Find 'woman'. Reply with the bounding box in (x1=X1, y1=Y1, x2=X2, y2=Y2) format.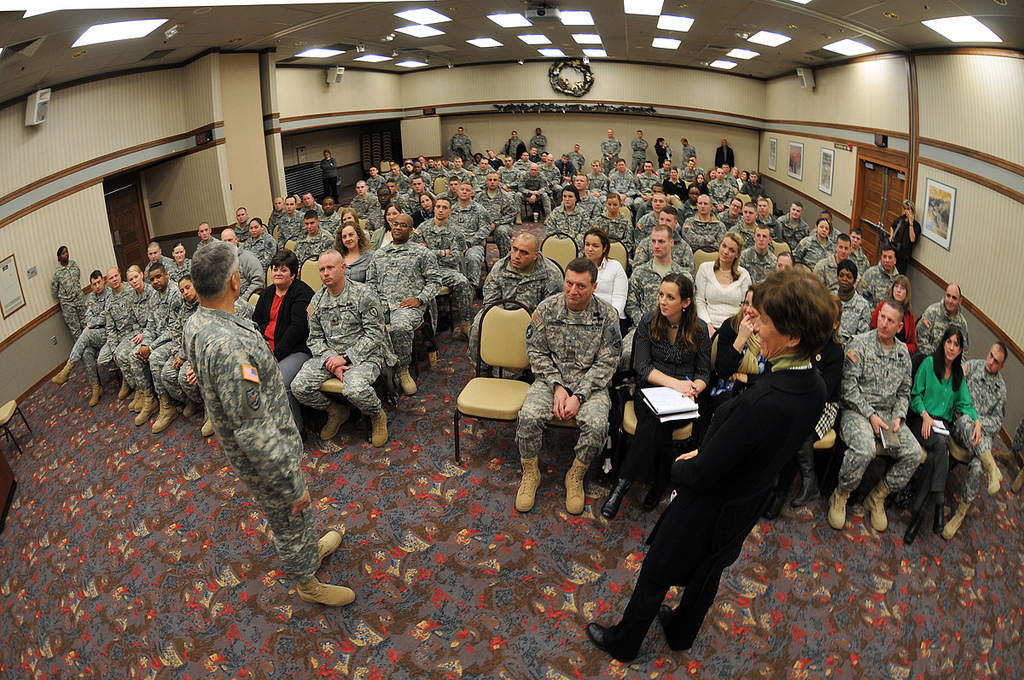
(x1=406, y1=158, x2=419, y2=175).
